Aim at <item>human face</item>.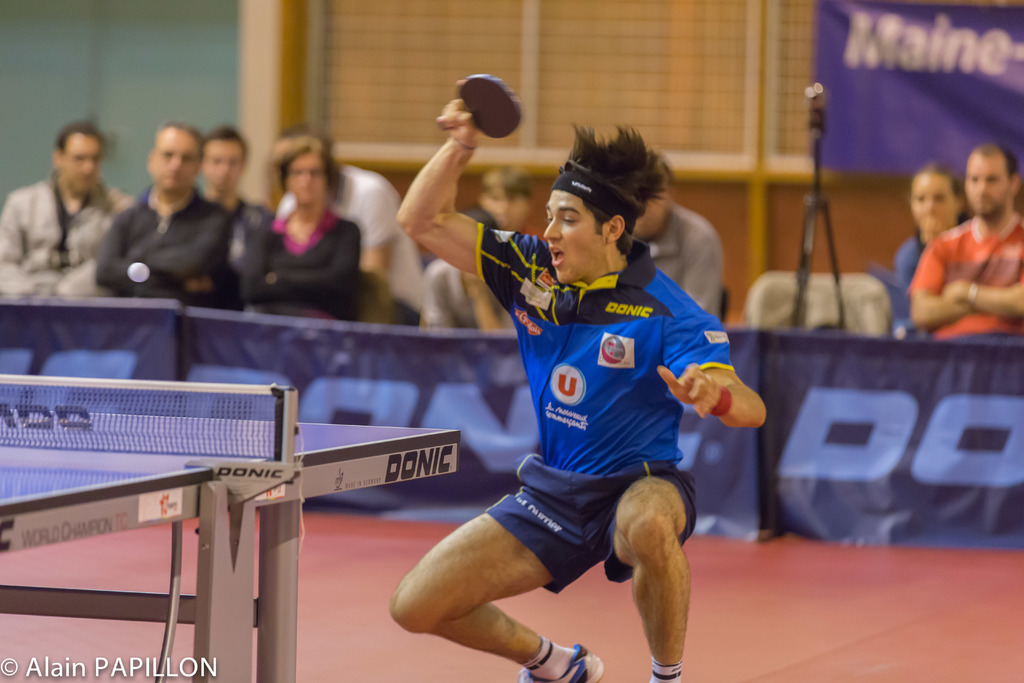
Aimed at box=[544, 183, 601, 284].
